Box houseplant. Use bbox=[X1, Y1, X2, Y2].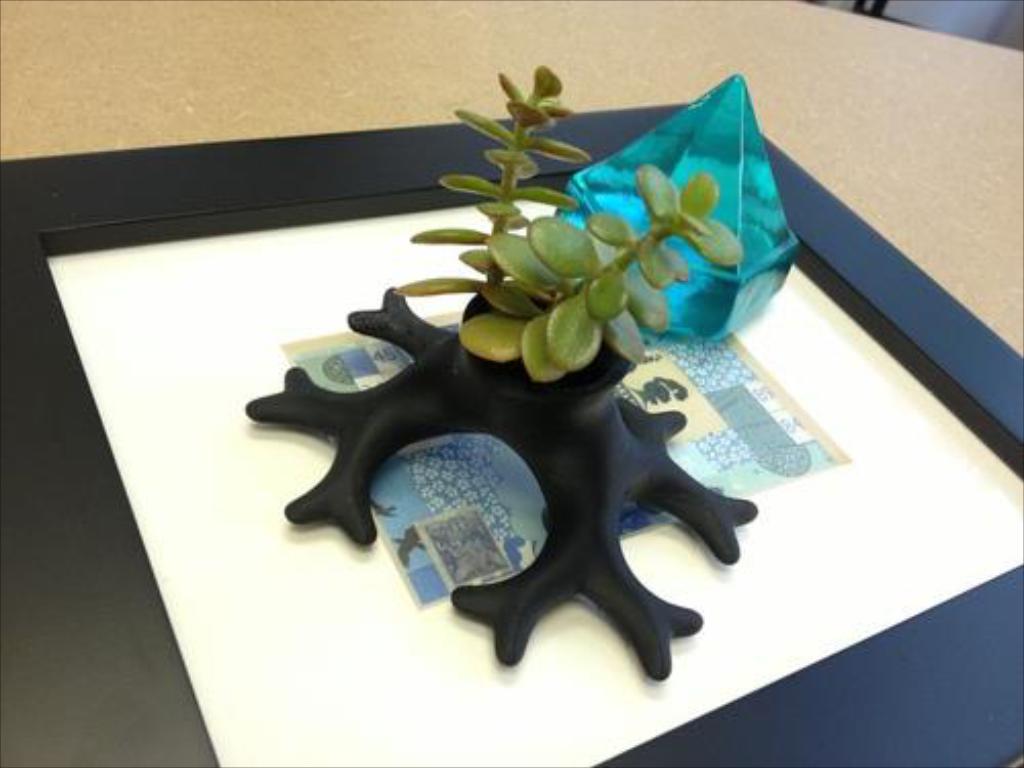
bbox=[246, 49, 770, 684].
